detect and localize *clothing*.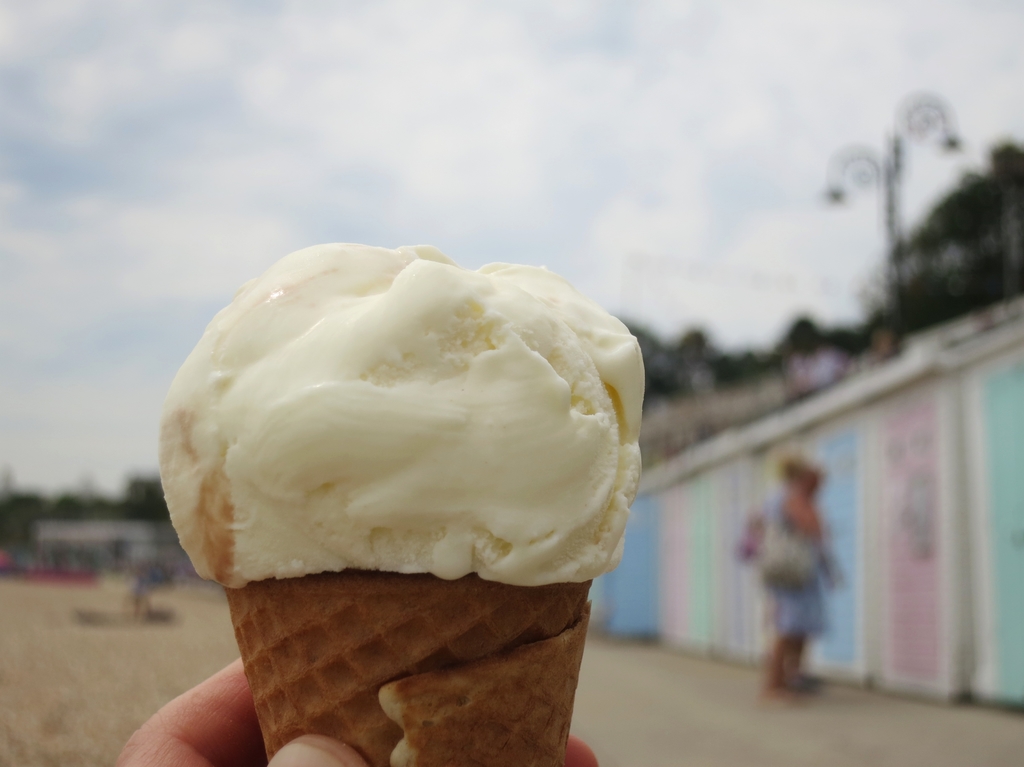
Localized at 756 488 828 641.
